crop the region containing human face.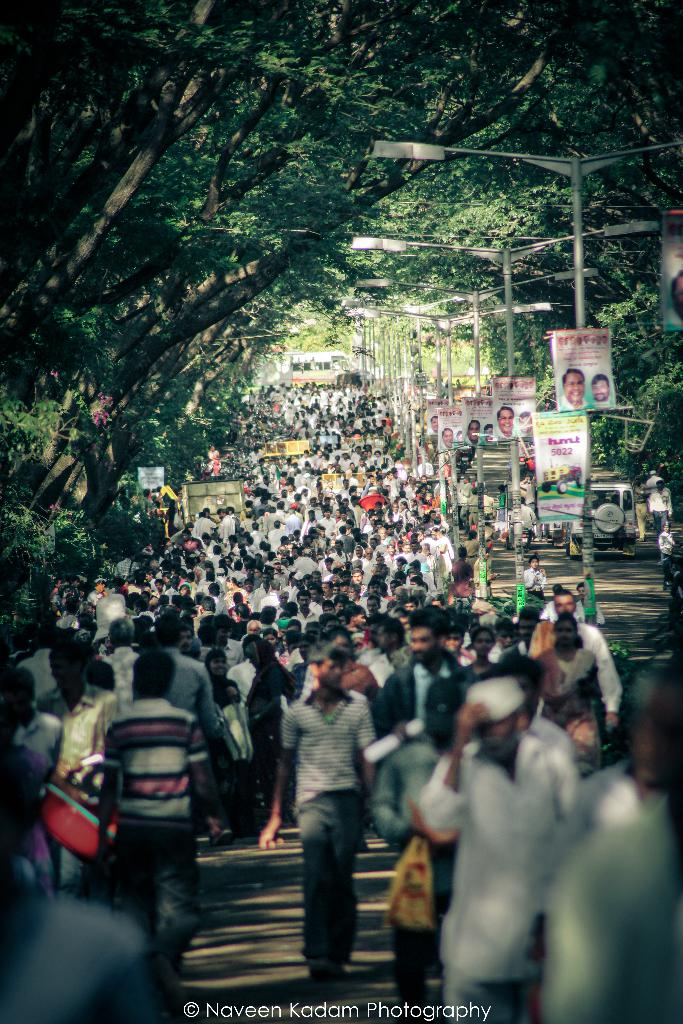
Crop region: [520, 620, 534, 640].
